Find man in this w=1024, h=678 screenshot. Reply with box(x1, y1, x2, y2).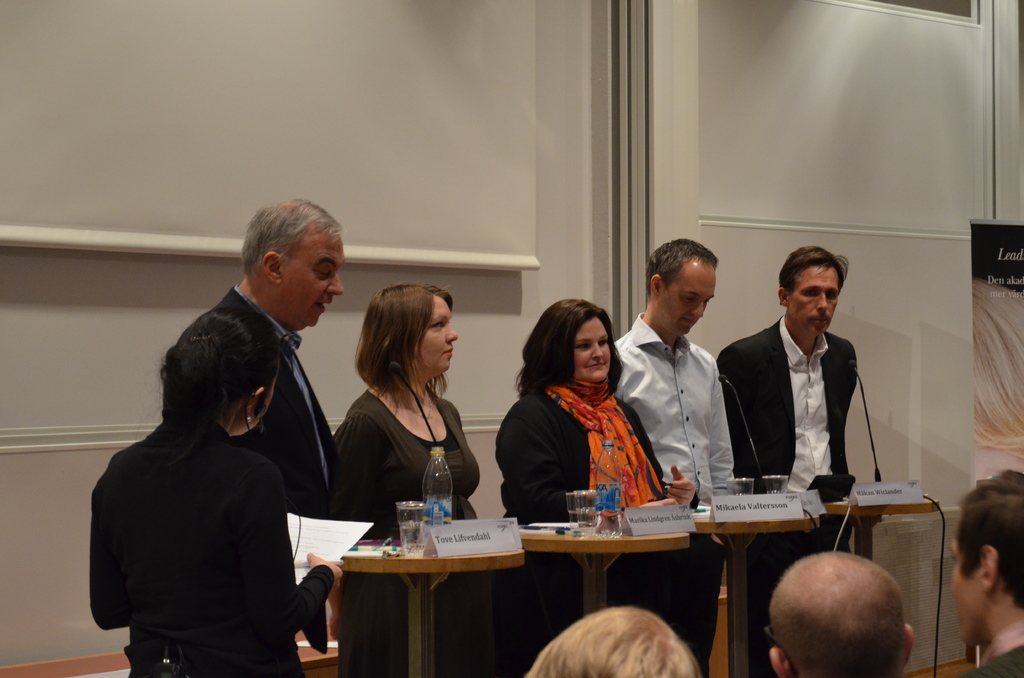
box(771, 551, 915, 677).
